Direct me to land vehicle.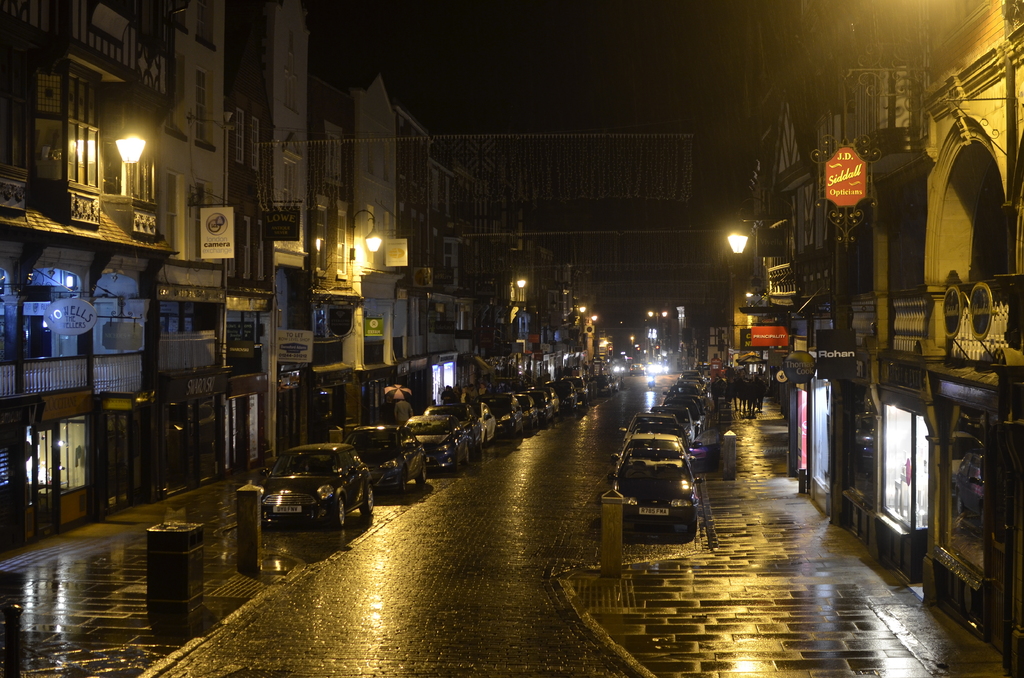
Direction: (604, 371, 609, 392).
